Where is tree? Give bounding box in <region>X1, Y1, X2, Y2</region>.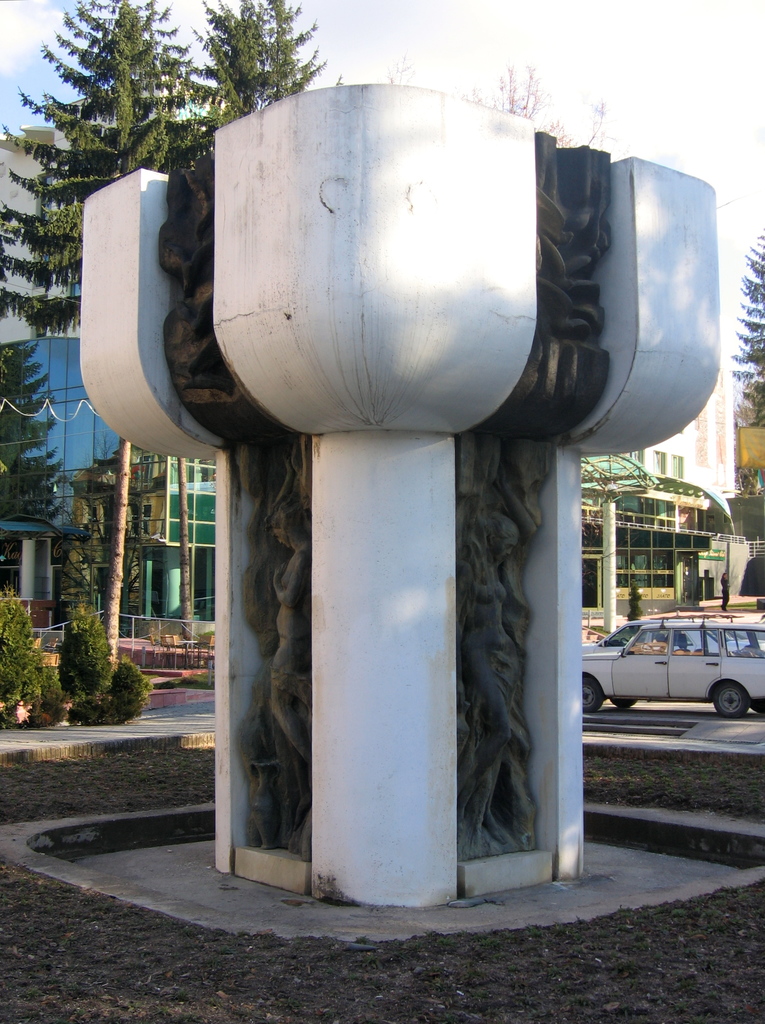
<region>729, 228, 764, 440</region>.
